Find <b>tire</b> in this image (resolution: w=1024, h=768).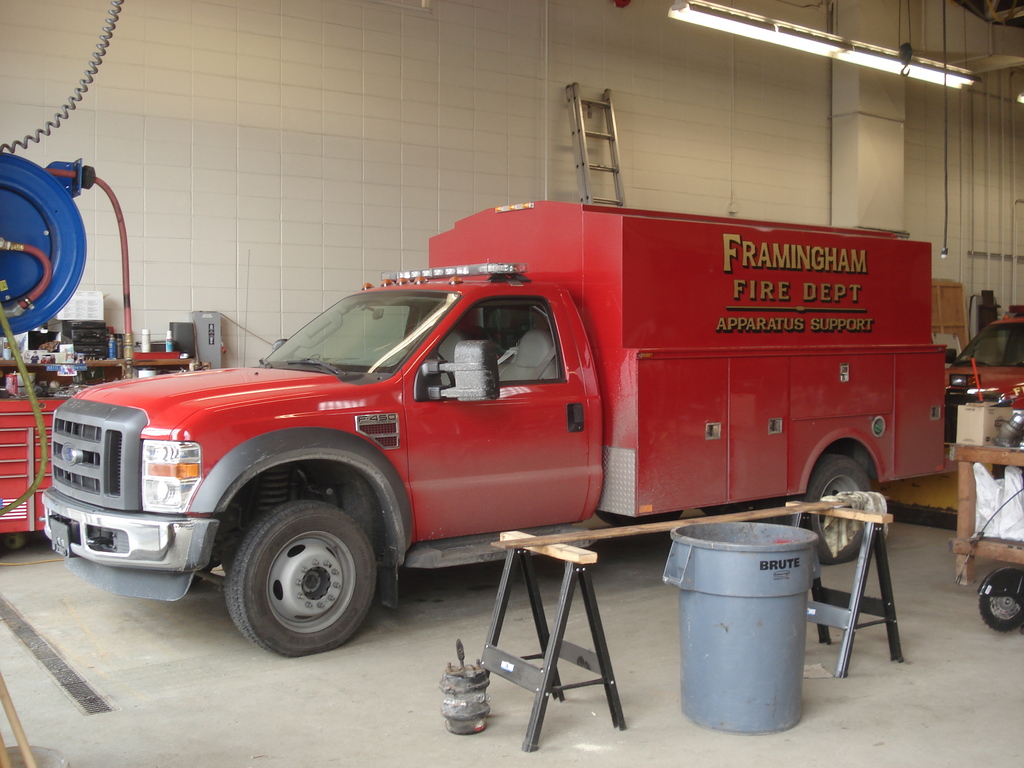
region(979, 566, 1023, 630).
